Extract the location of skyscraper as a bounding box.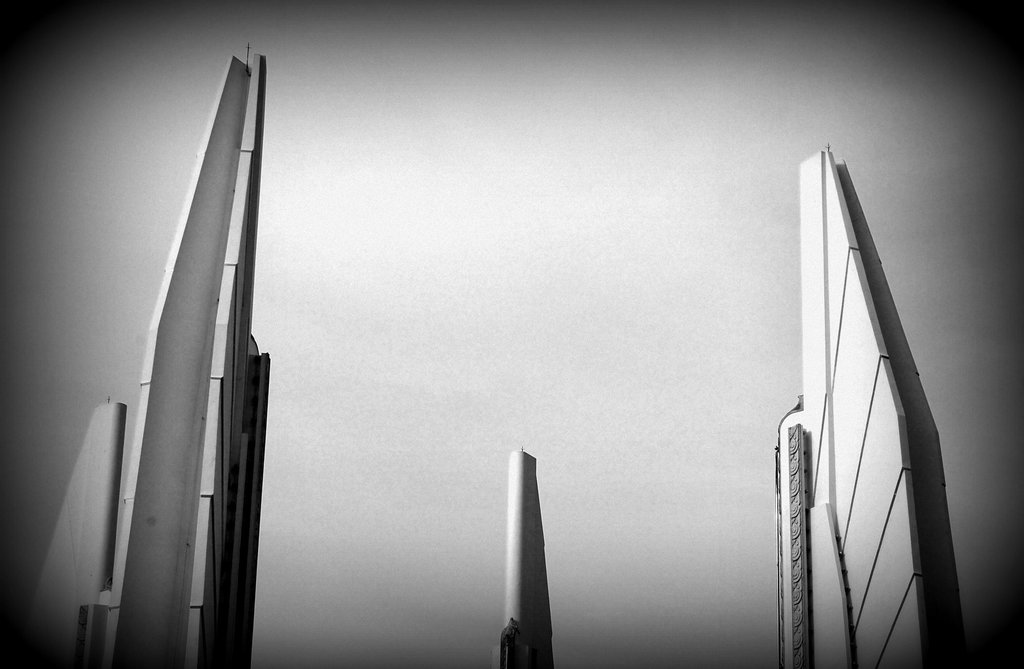
{"left": 24, "top": 38, "right": 269, "bottom": 668}.
